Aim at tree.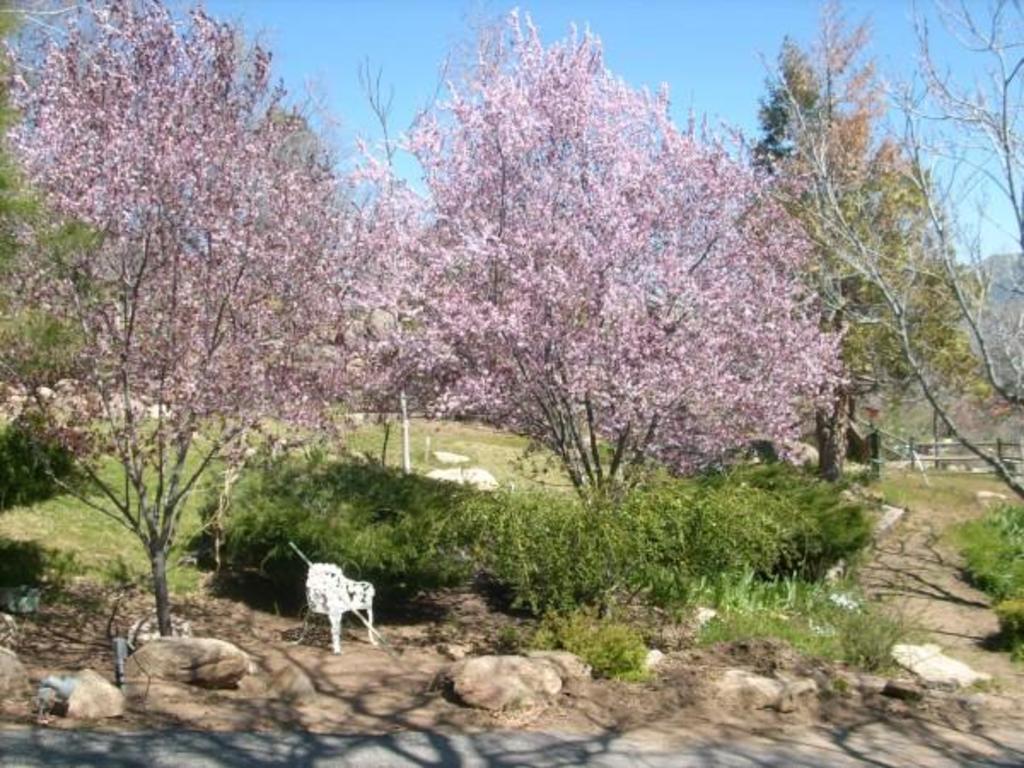
Aimed at [left=0, top=0, right=398, bottom=626].
